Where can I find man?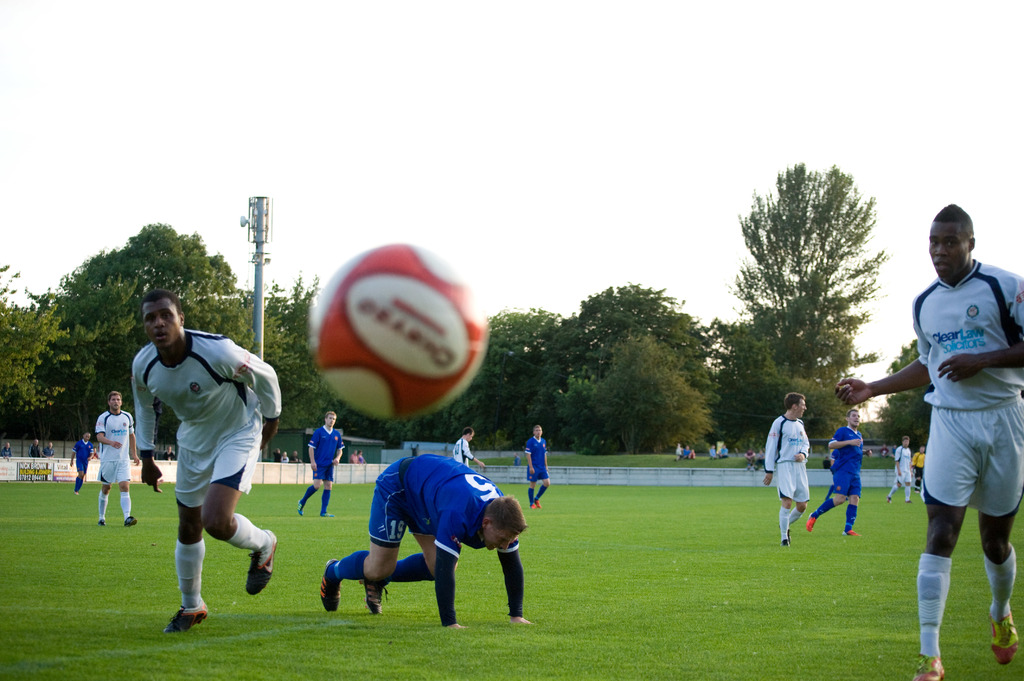
You can find it at [350,449,360,463].
